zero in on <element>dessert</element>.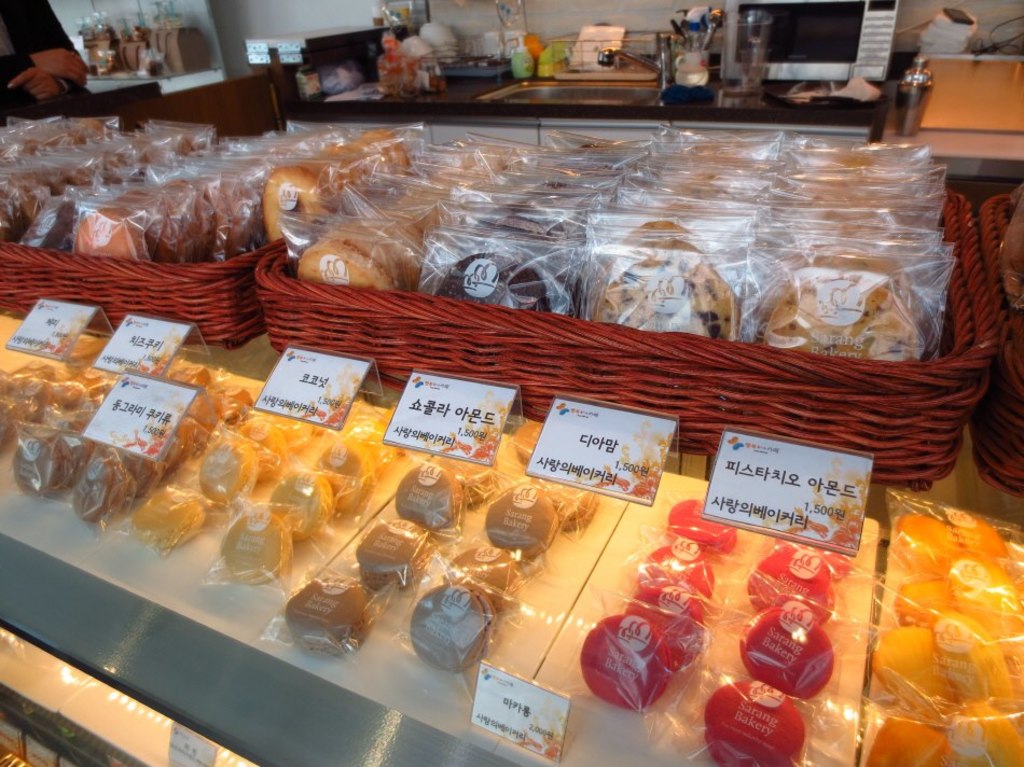
Zeroed in: 702 539 841 766.
